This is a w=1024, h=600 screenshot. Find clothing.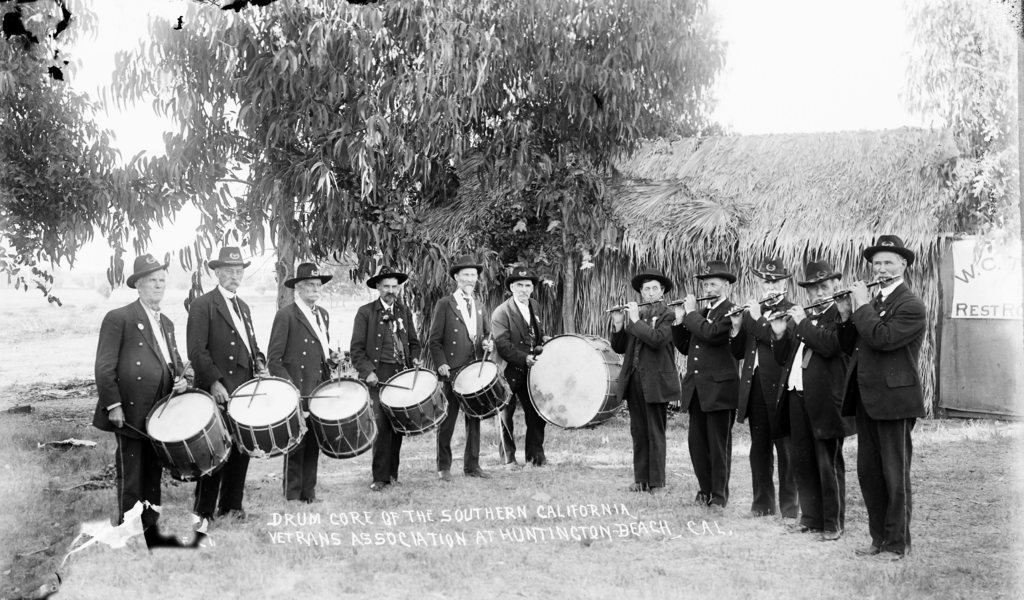
Bounding box: locate(750, 297, 801, 528).
